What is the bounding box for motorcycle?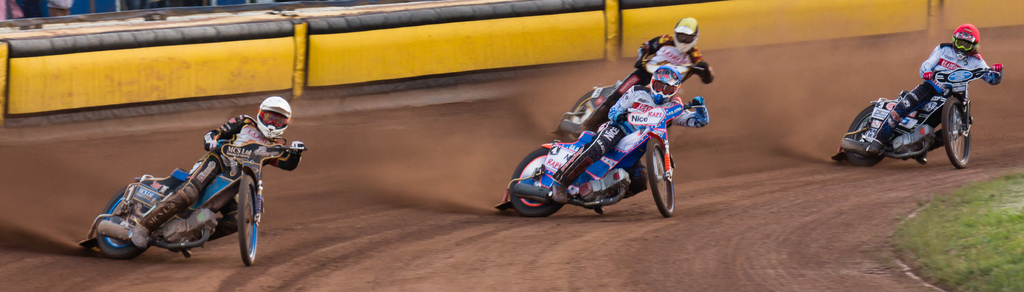
select_region(496, 102, 703, 218).
